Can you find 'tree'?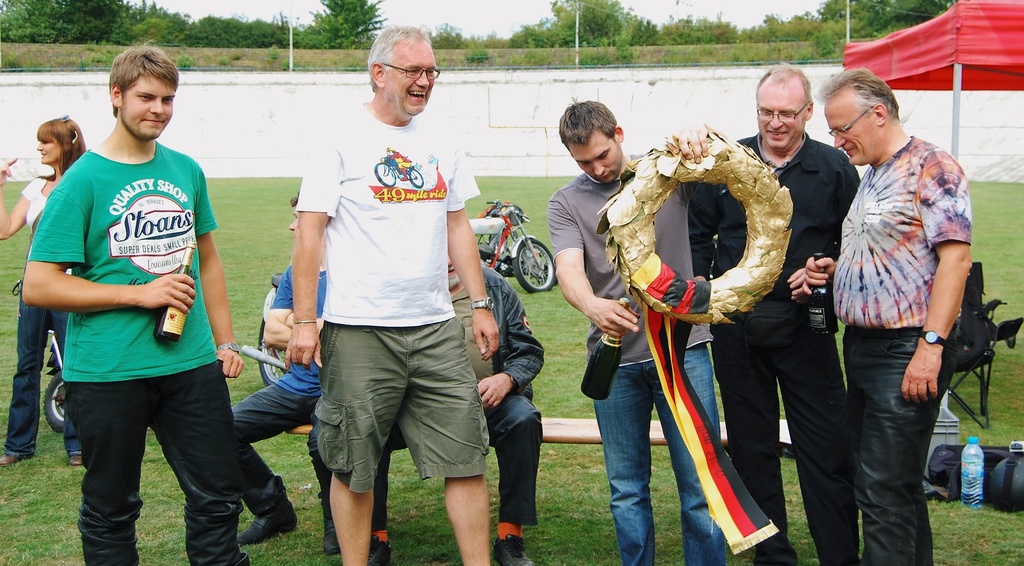
Yes, bounding box: l=0, t=0, r=384, b=58.
